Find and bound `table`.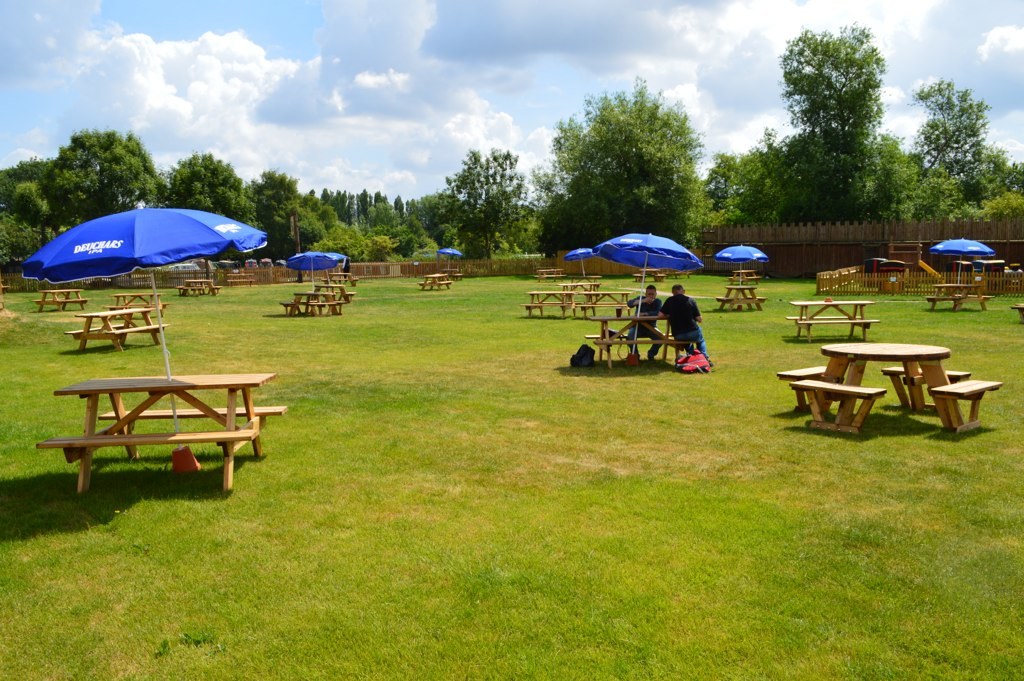
Bound: region(576, 288, 634, 306).
